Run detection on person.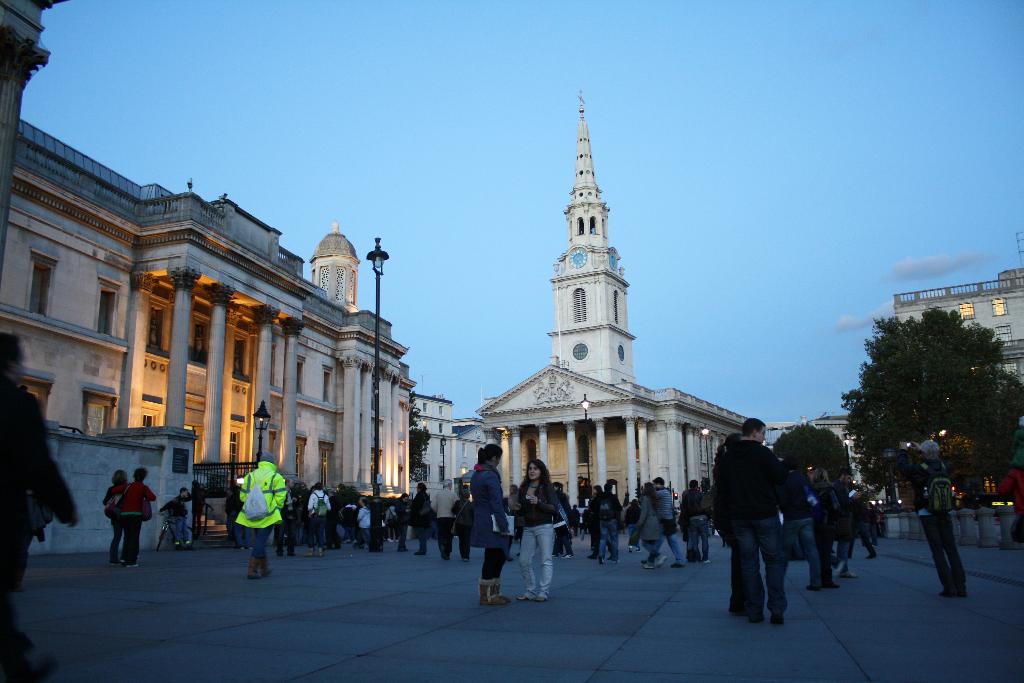
Result: <bbox>0, 332, 84, 682</bbox>.
